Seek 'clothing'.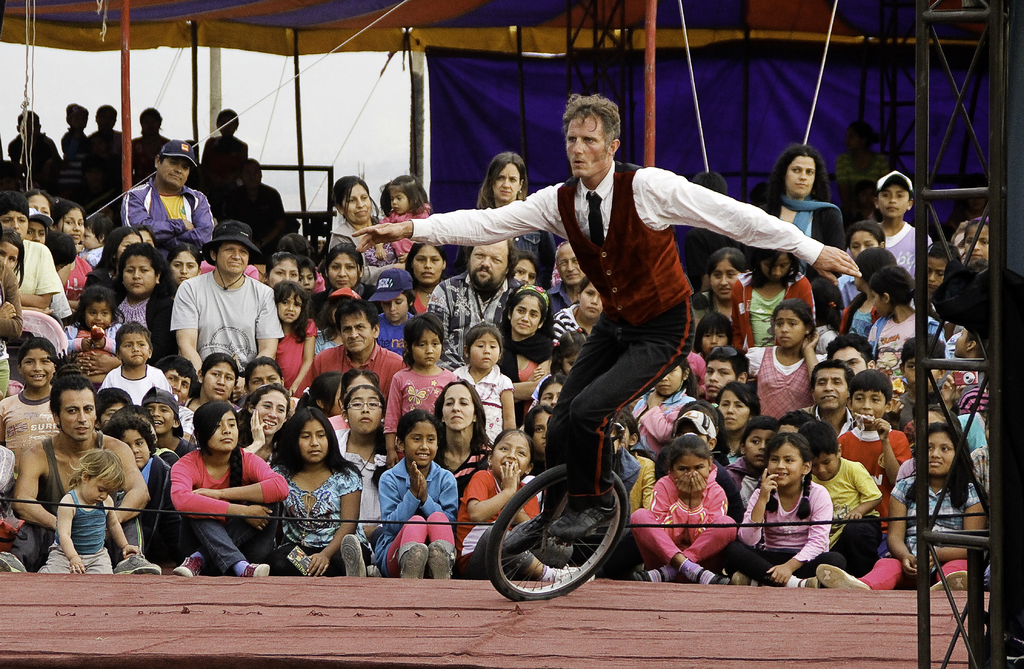
838 285 874 343.
